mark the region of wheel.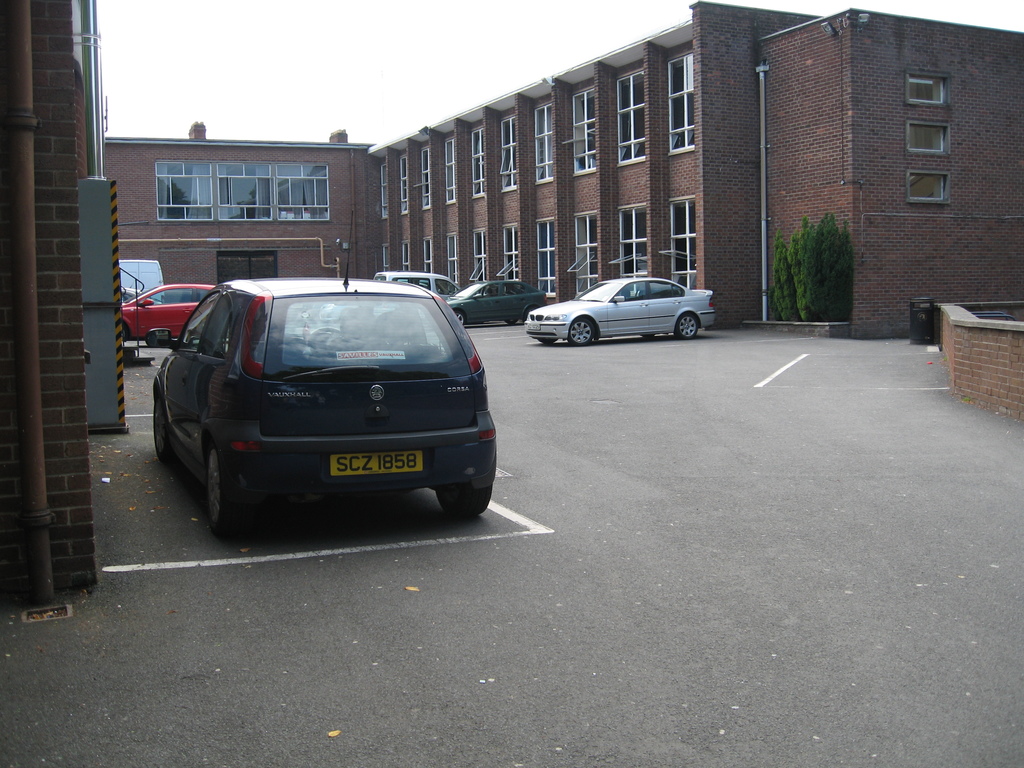
Region: (x1=563, y1=311, x2=593, y2=351).
